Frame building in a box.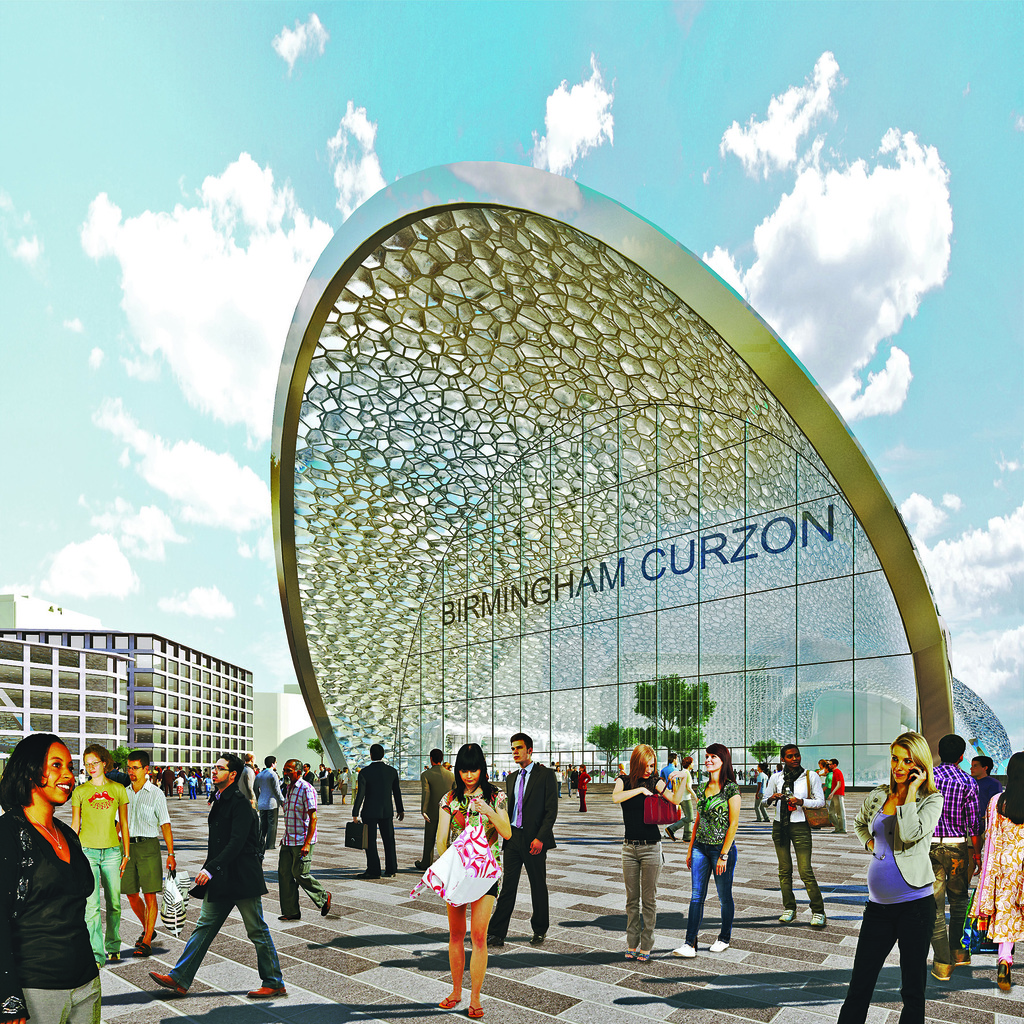
select_region(0, 596, 255, 792).
